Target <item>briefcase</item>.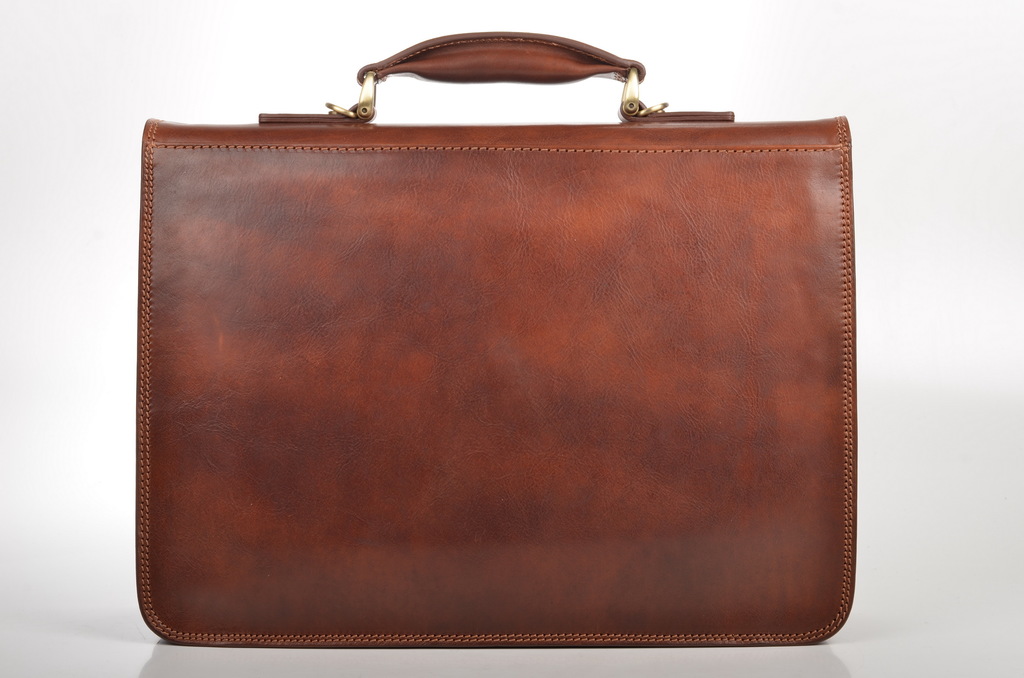
Target region: bbox=(127, 22, 875, 656).
